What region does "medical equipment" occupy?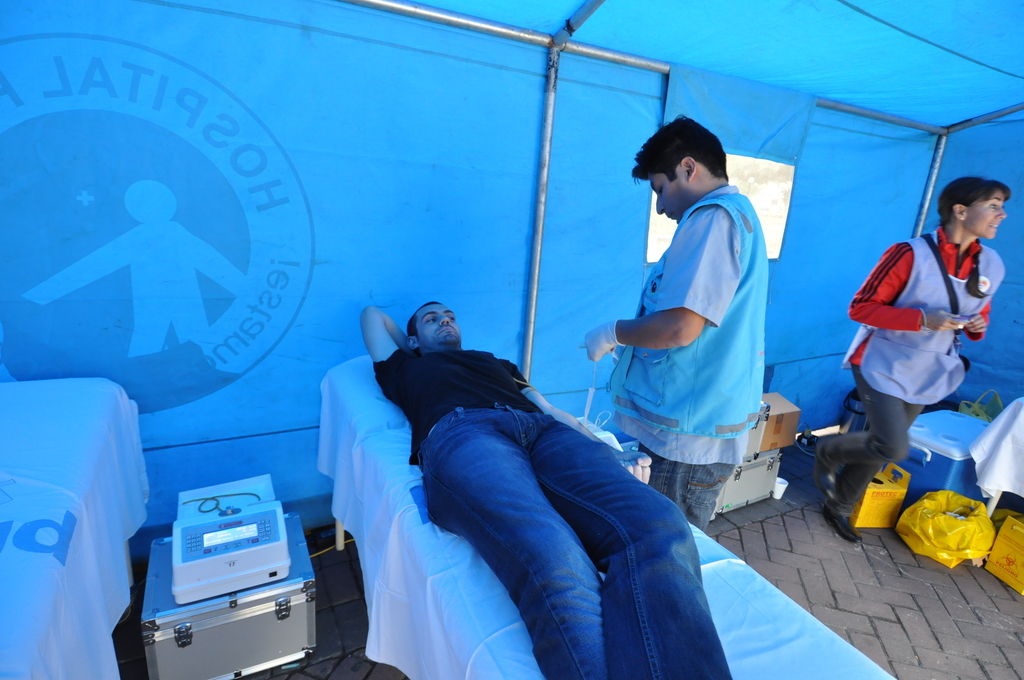
x1=314, y1=351, x2=896, y2=679.
